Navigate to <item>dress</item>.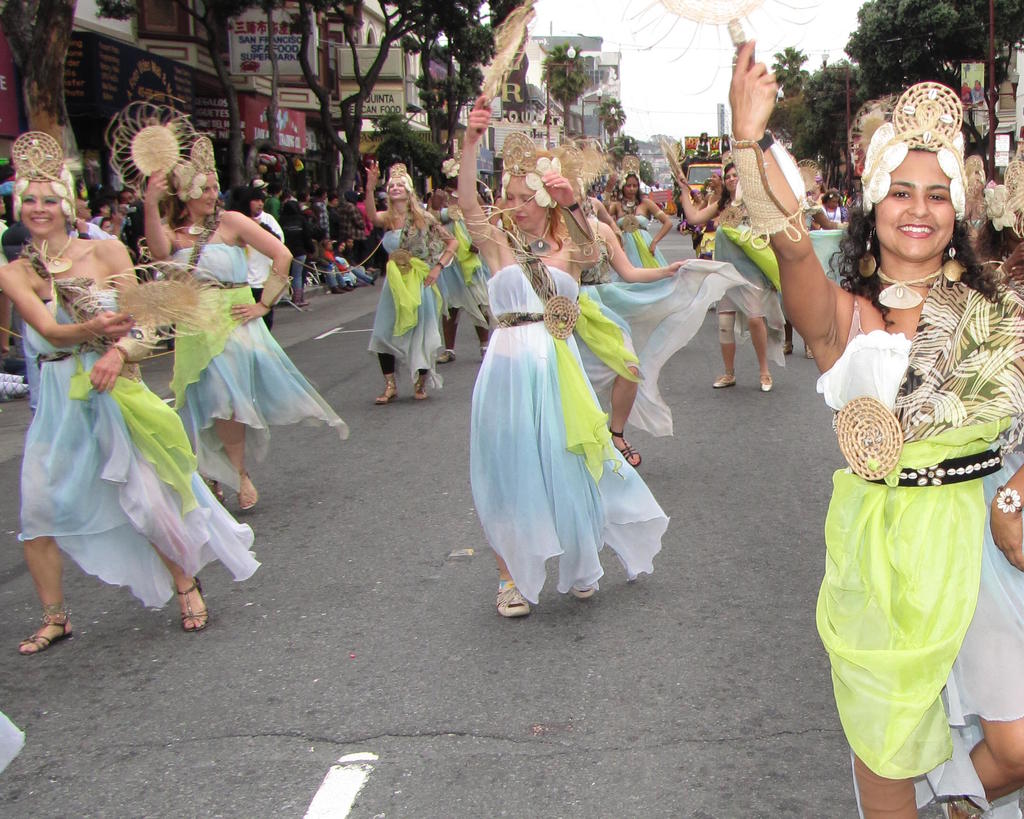
Navigation target: (820, 297, 1023, 816).
